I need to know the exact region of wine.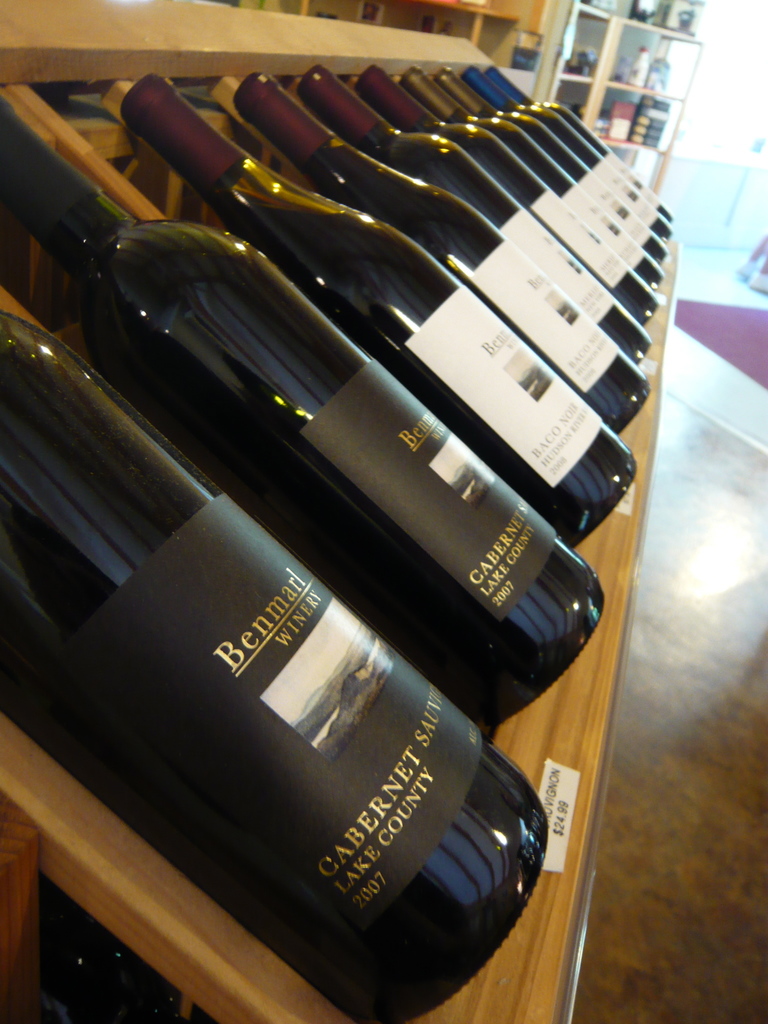
Region: [left=399, top=65, right=663, bottom=292].
